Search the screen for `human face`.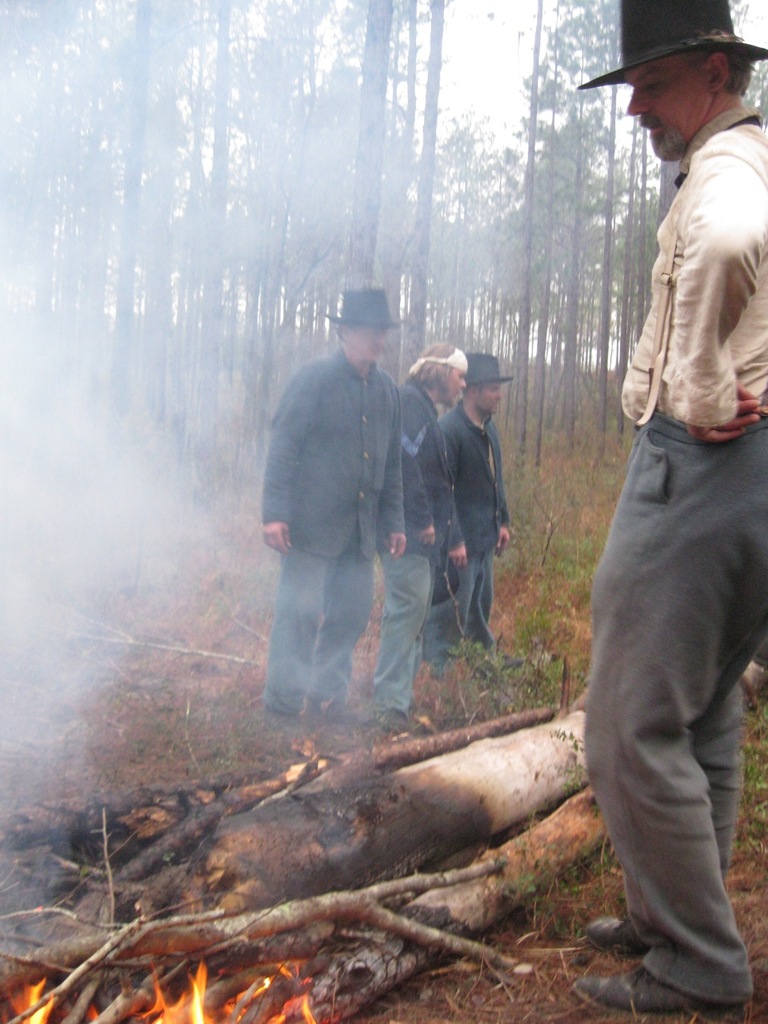
Found at <bbox>626, 66, 710, 156</bbox>.
